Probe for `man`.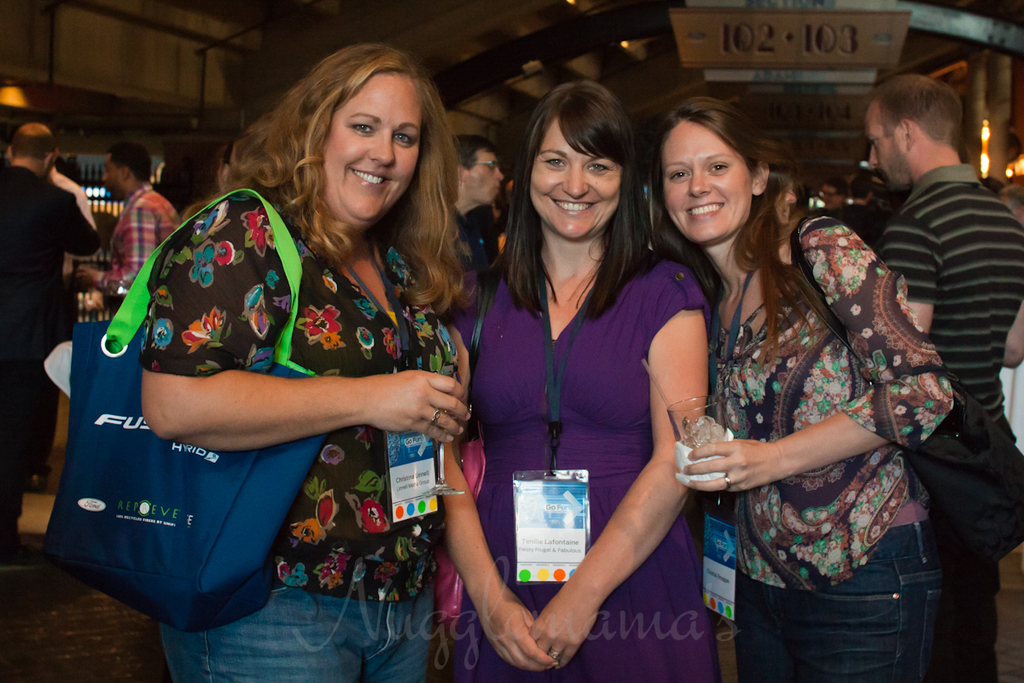
Probe result: {"x1": 863, "y1": 73, "x2": 1023, "y2": 679}.
